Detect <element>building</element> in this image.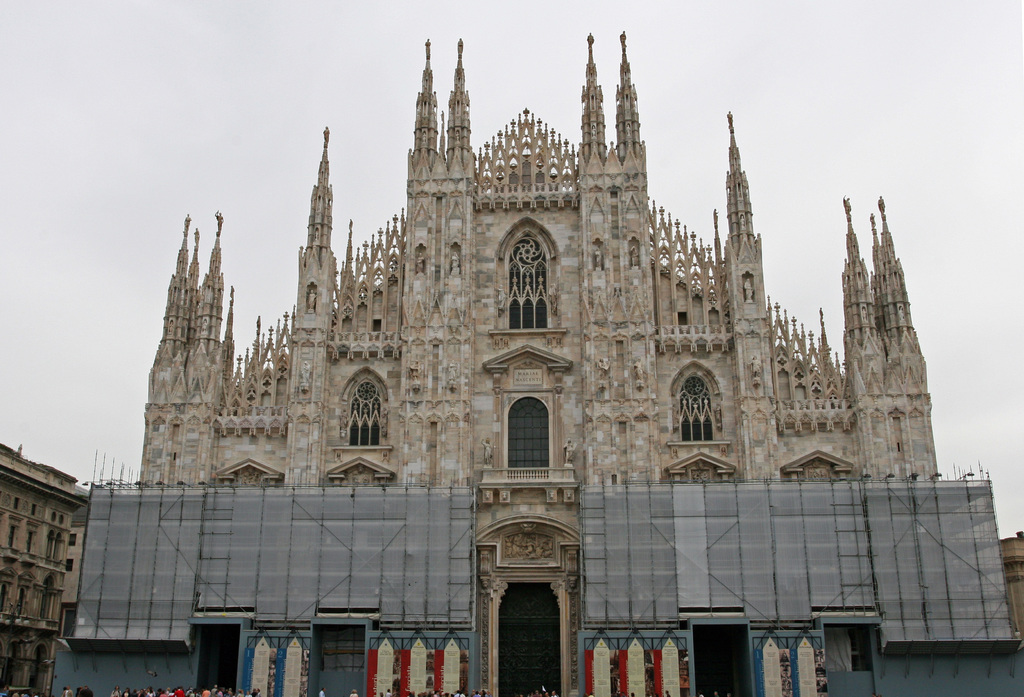
Detection: 53 35 1023 696.
